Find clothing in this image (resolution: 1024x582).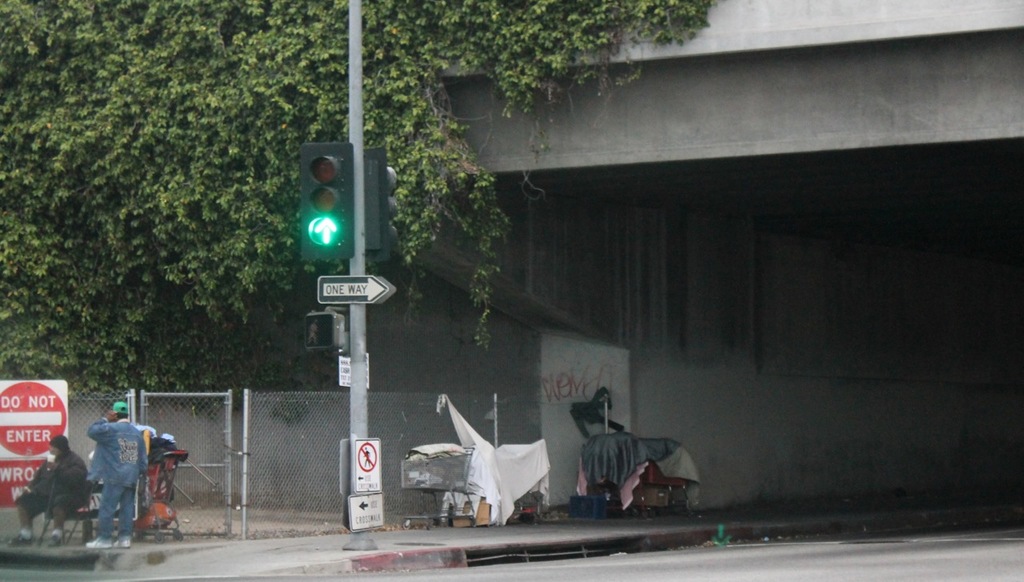
crop(18, 443, 91, 514).
